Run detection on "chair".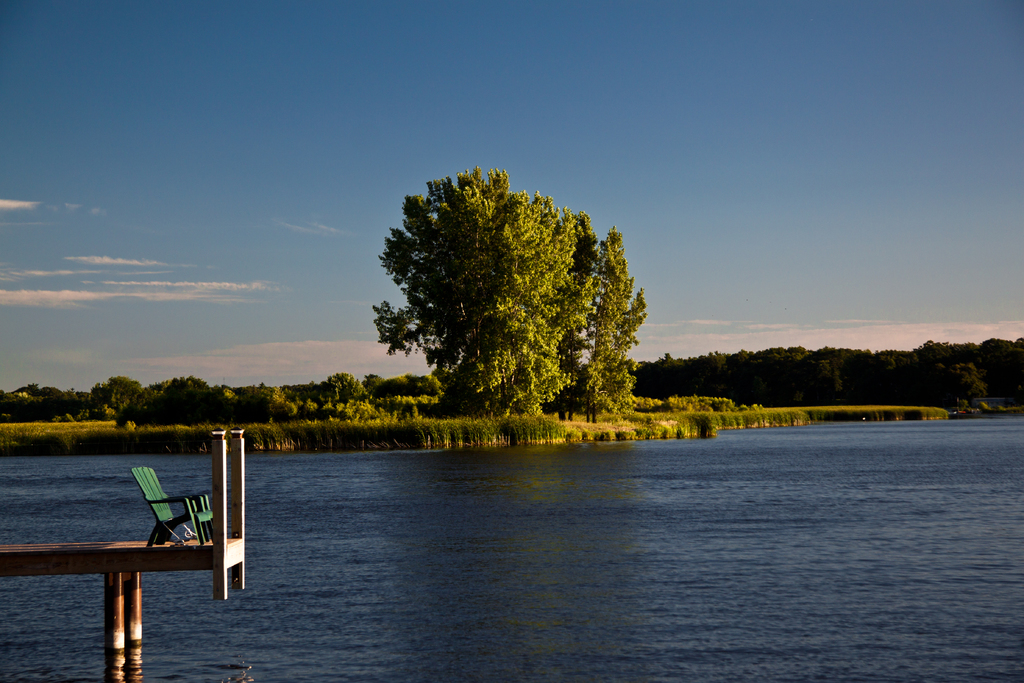
Result: 132,466,209,547.
